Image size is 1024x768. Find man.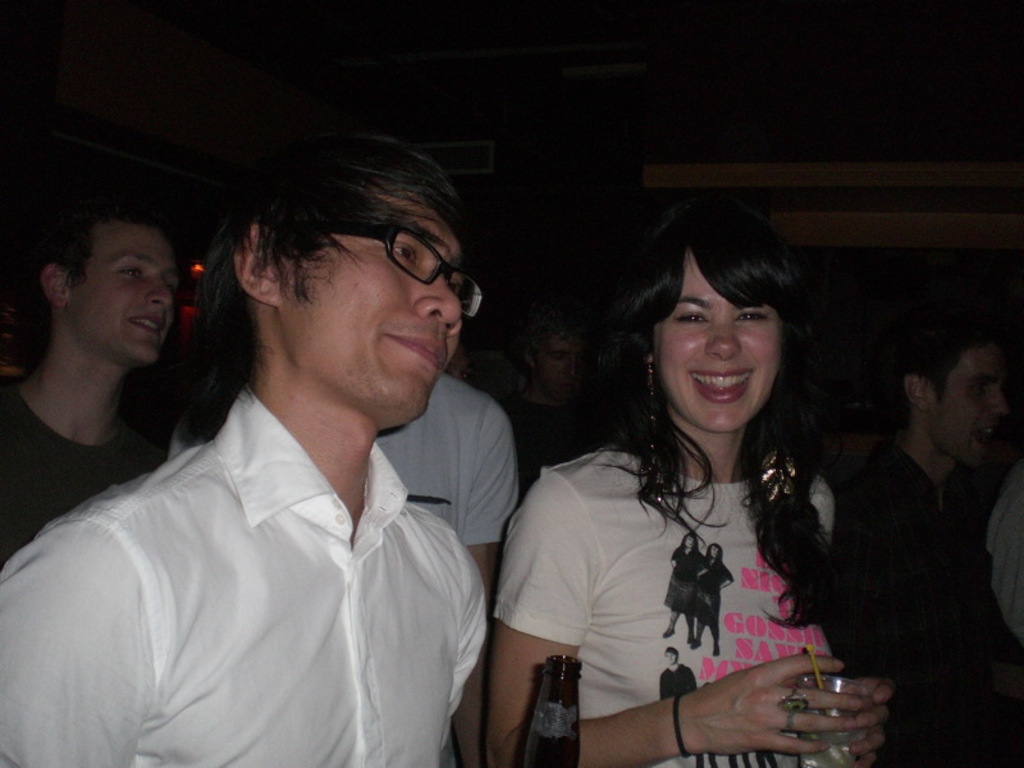
Rect(178, 357, 509, 767).
